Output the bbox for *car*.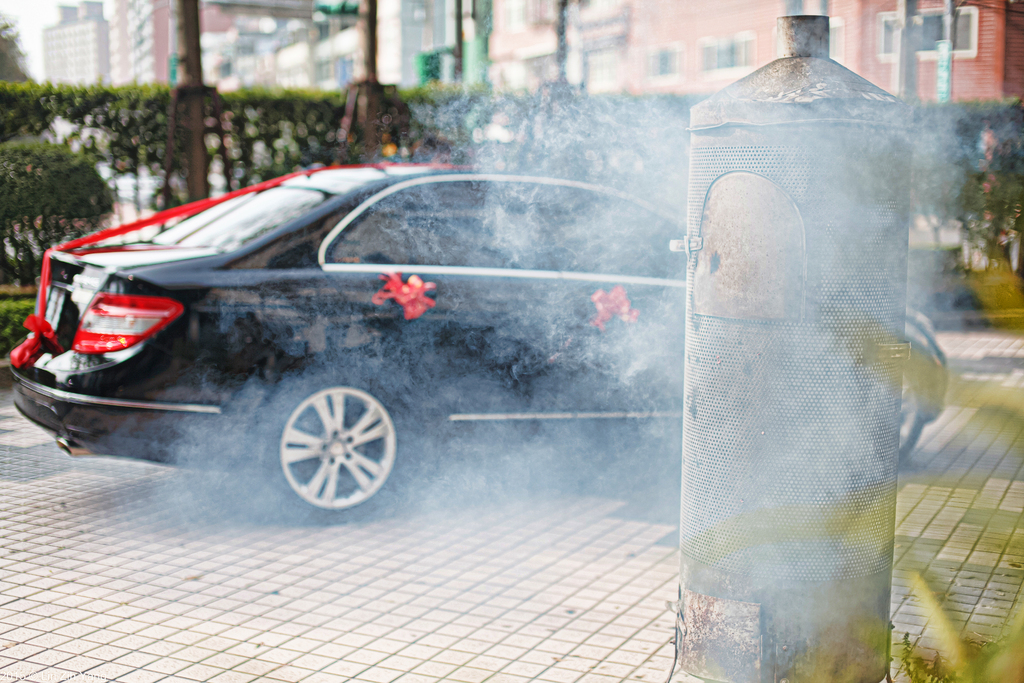
region(6, 162, 945, 516).
